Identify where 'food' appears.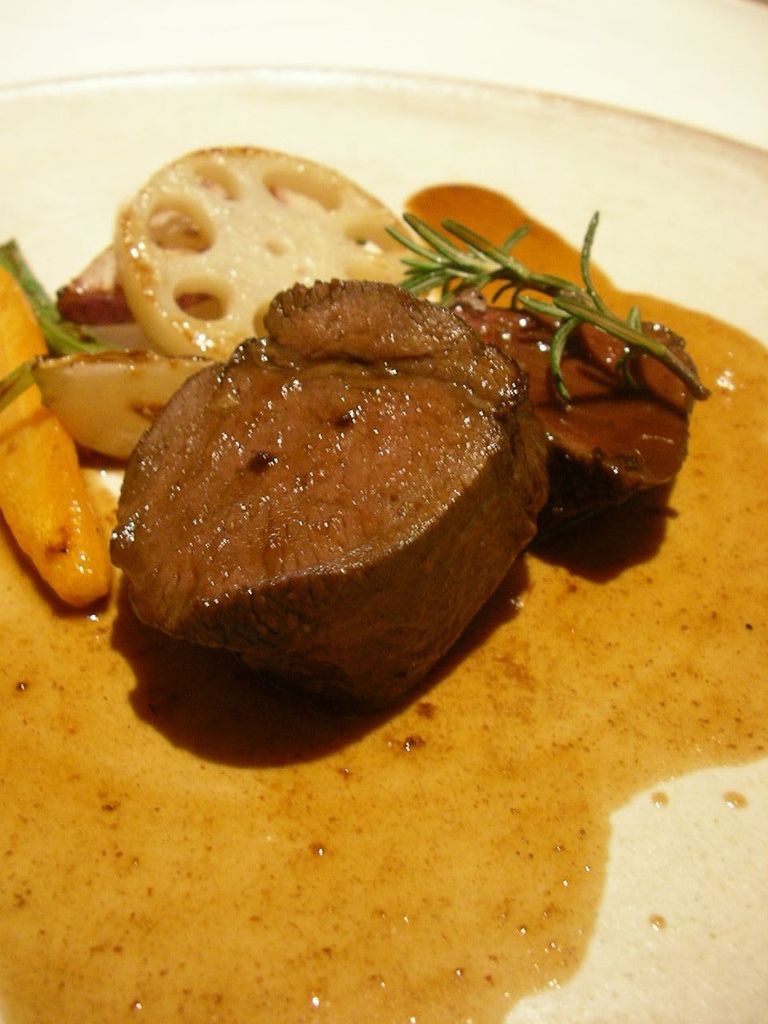
Appears at 114:281:569:702.
